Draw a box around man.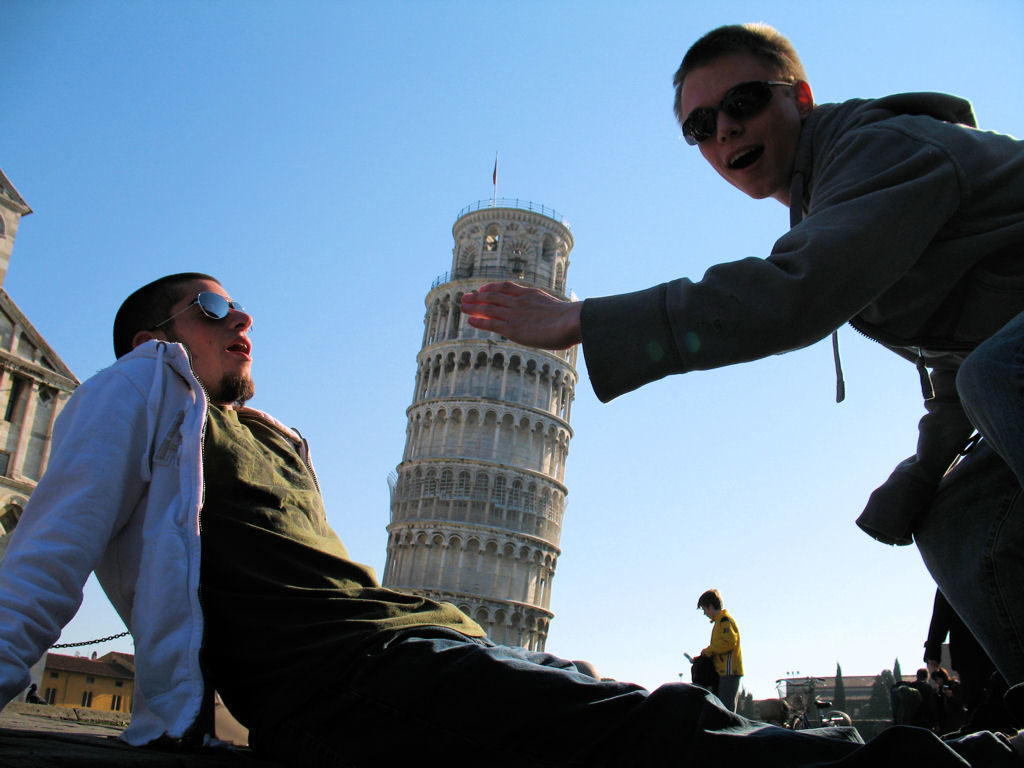
pyautogui.locateOnScreen(920, 588, 987, 713).
